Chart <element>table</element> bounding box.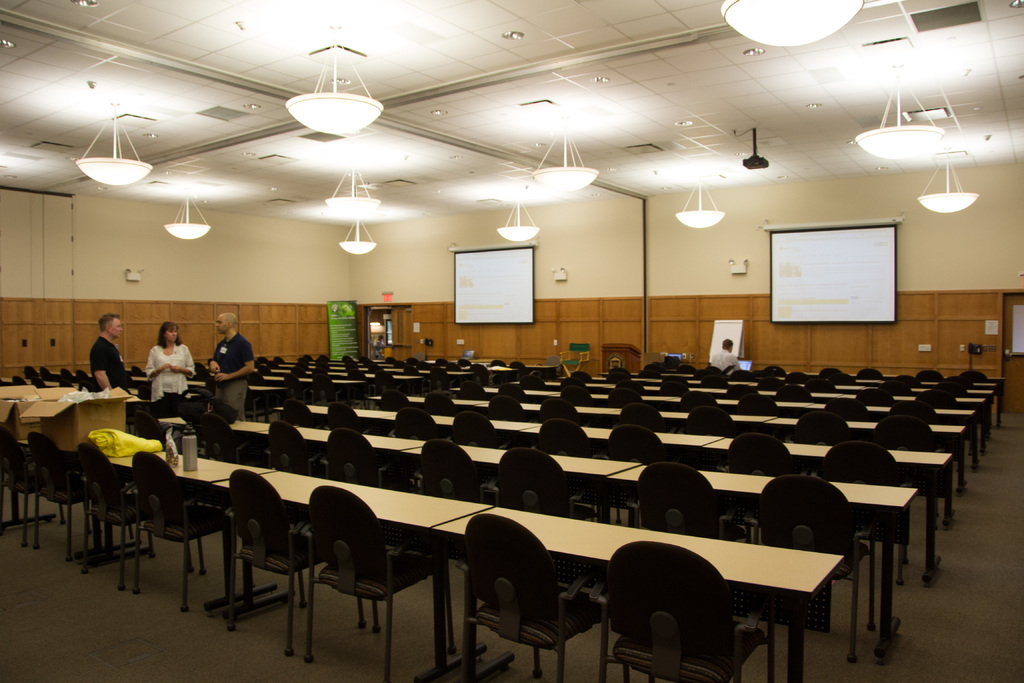
Charted: bbox=[106, 444, 268, 608].
